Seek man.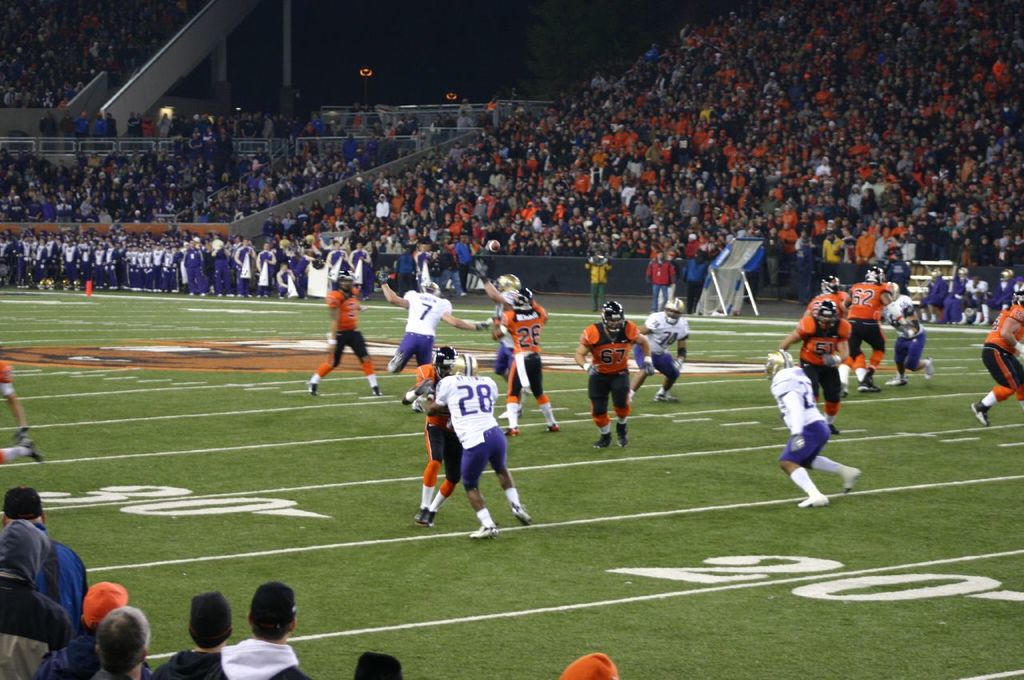
502, 286, 562, 437.
